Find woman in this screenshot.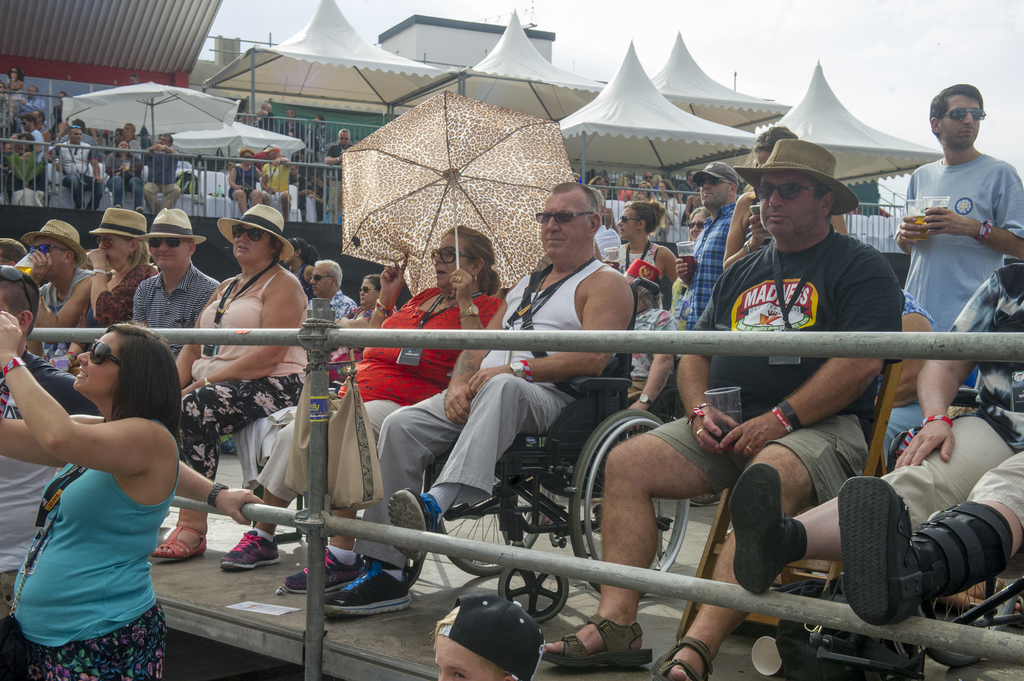
The bounding box for woman is BBox(230, 151, 261, 211).
